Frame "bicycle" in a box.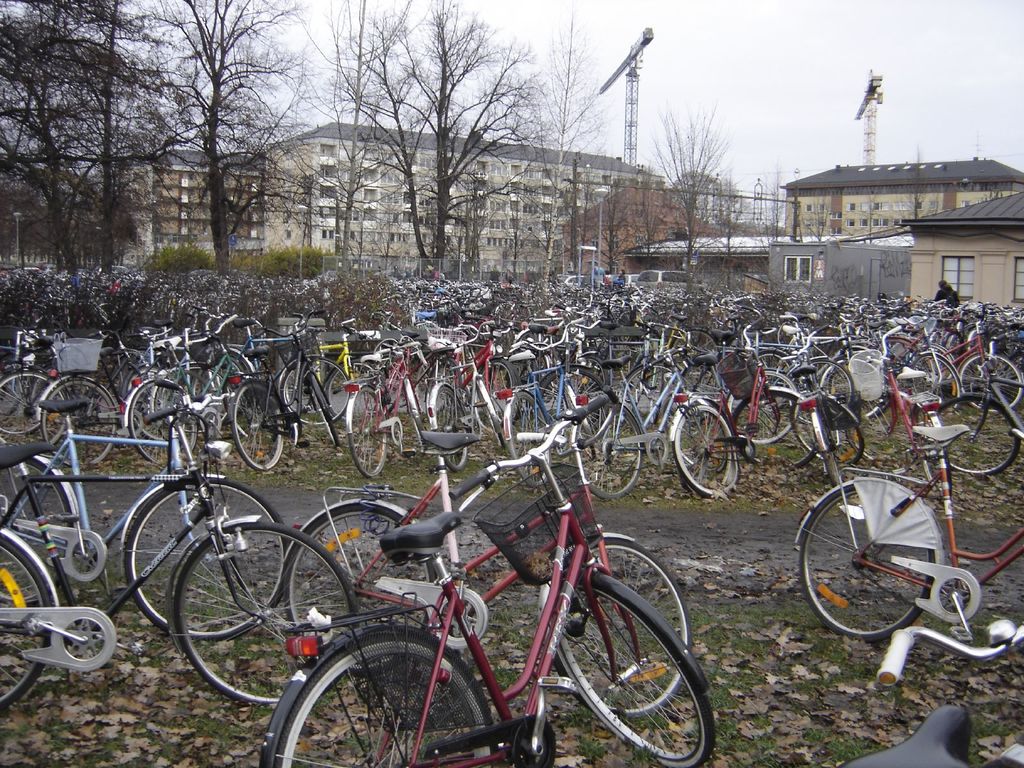
BBox(724, 335, 848, 478).
